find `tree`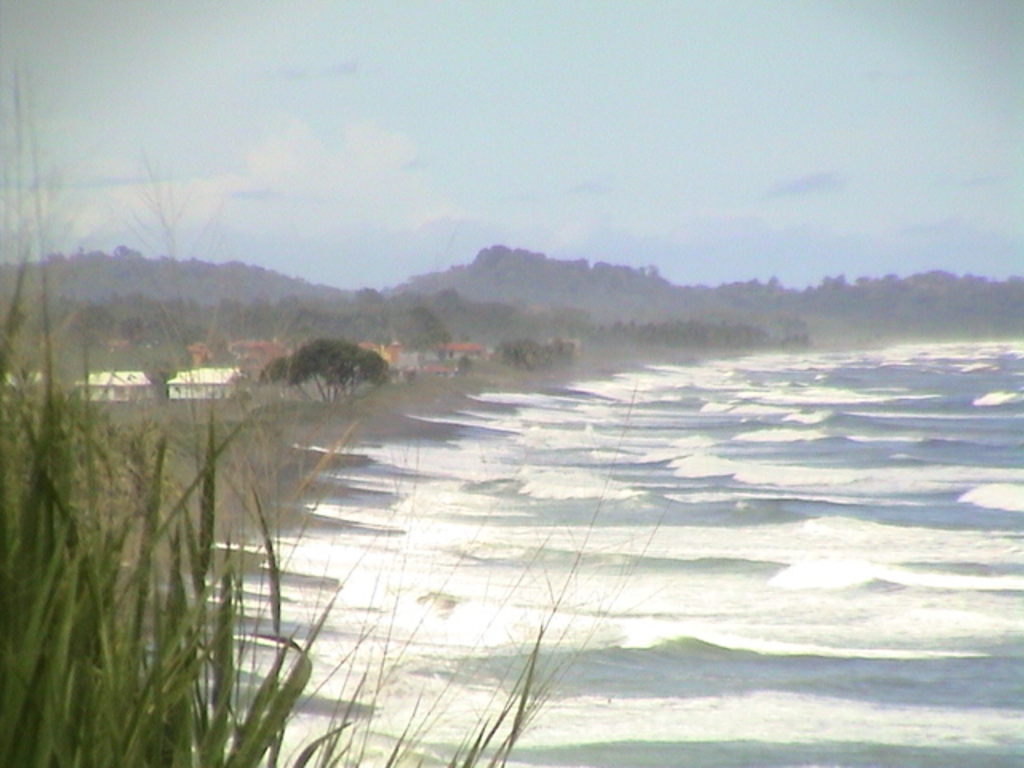
select_region(197, 298, 218, 355)
